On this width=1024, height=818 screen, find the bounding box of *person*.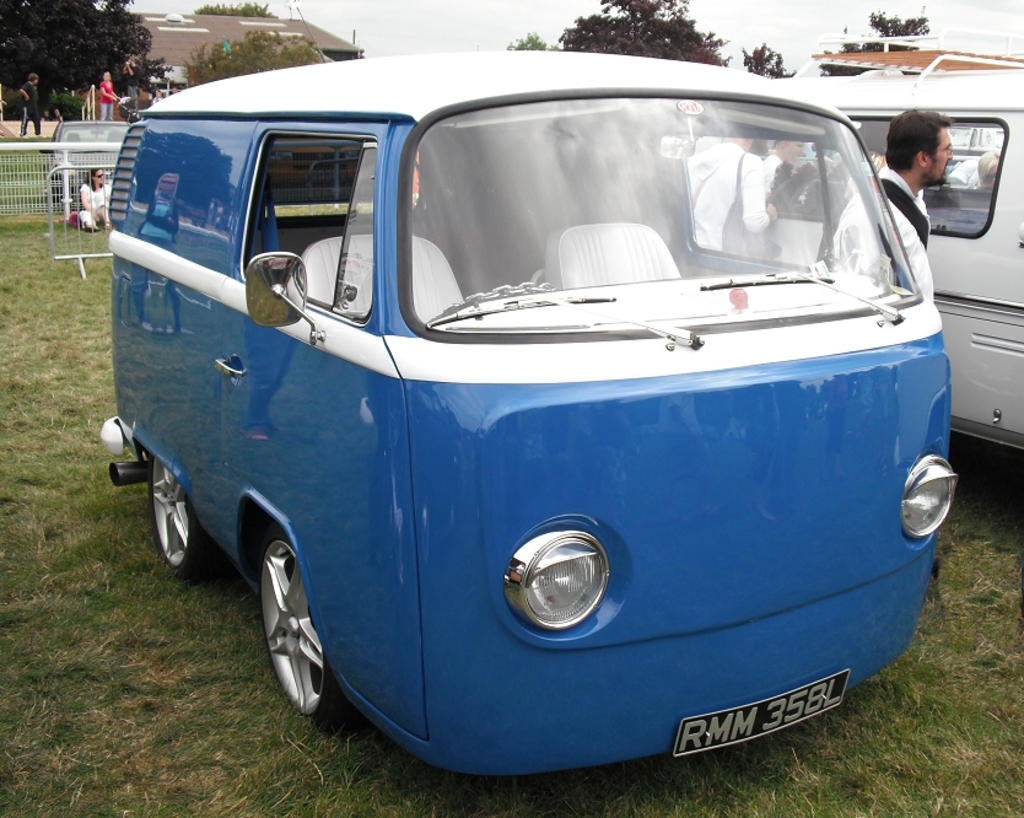
Bounding box: x1=65, y1=166, x2=117, y2=228.
